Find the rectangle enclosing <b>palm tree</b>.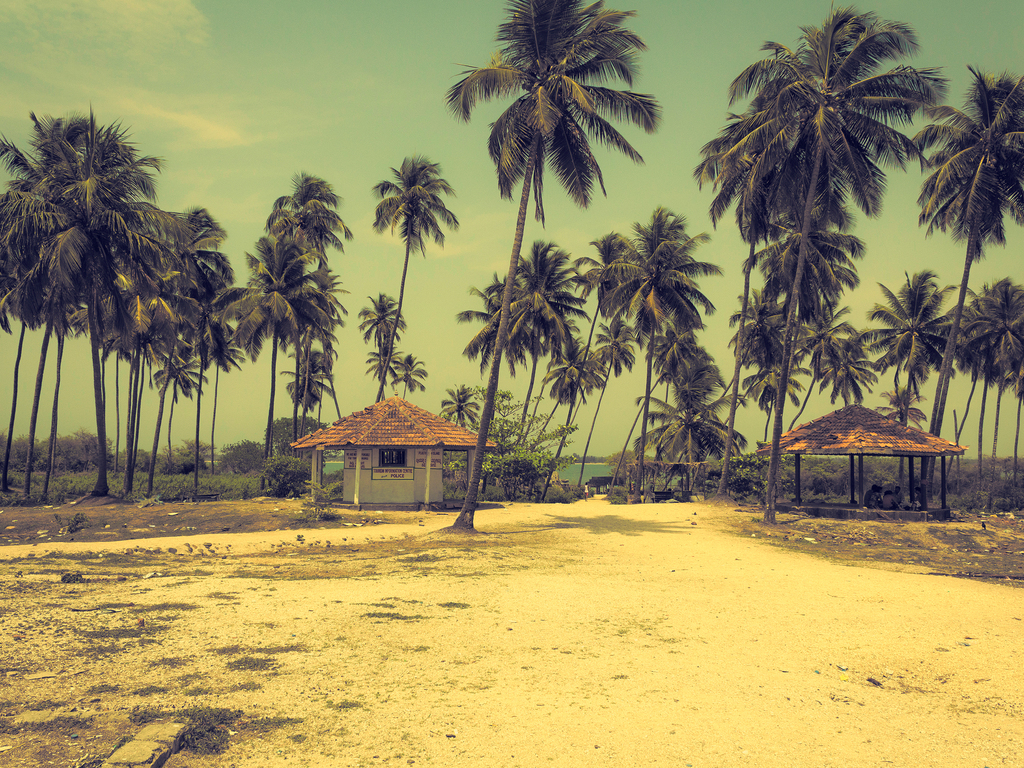
<bbox>937, 104, 1000, 260</bbox>.
